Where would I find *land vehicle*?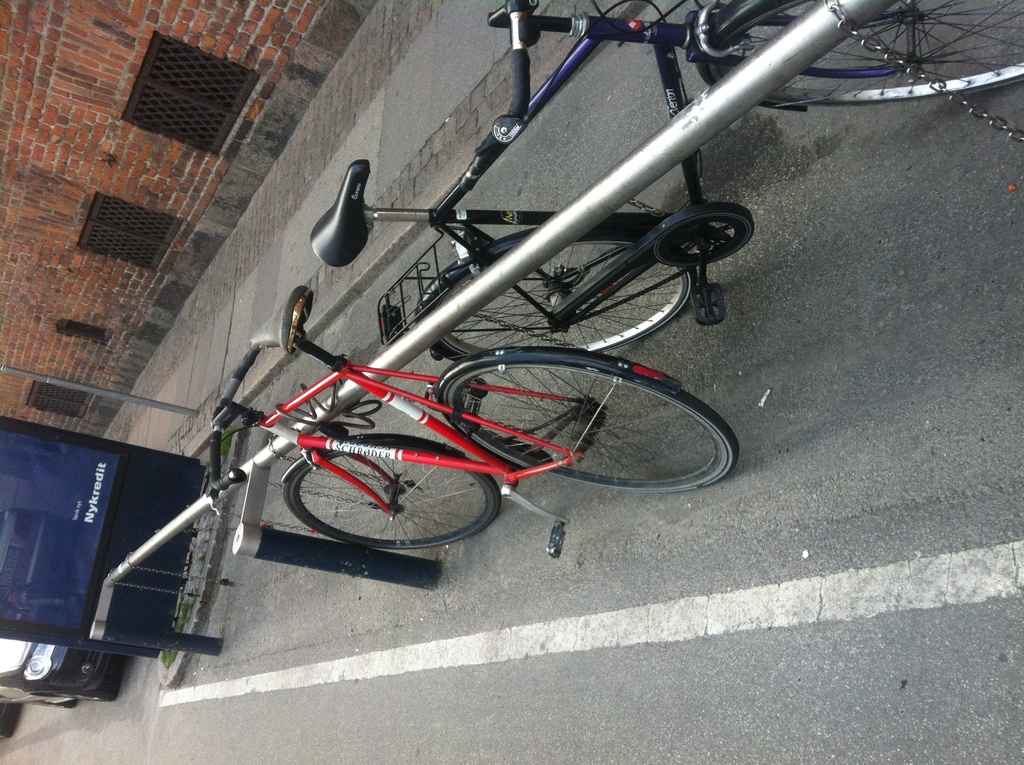
At l=112, t=262, r=792, b=598.
